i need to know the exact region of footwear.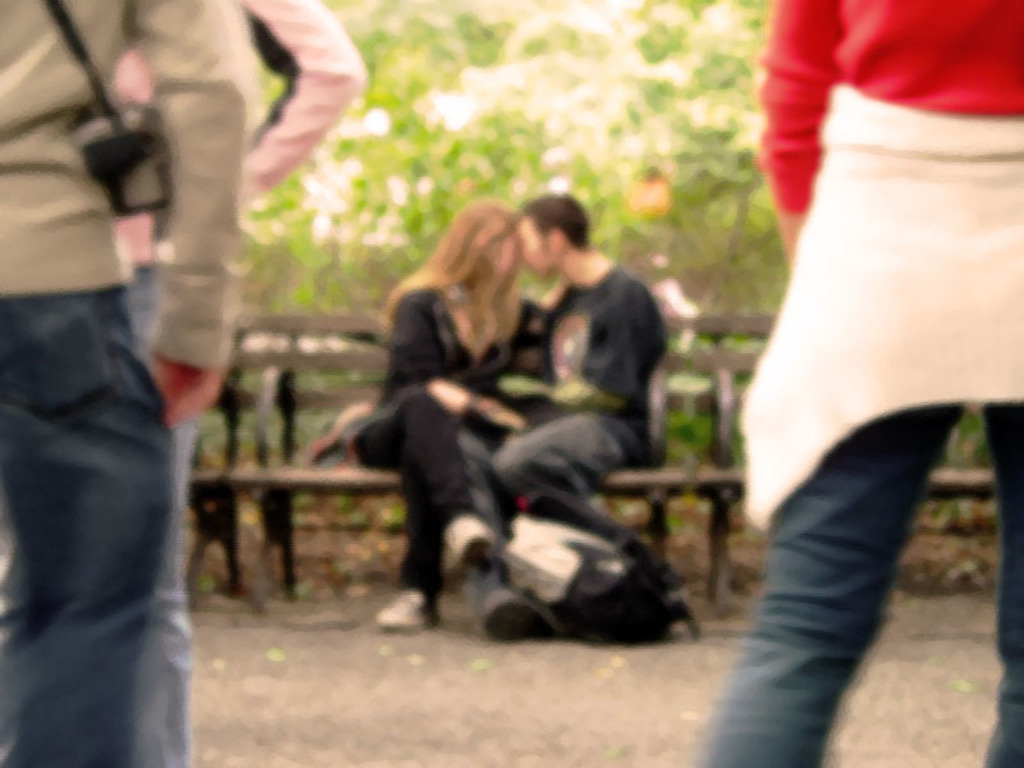
Region: (443,517,492,576).
